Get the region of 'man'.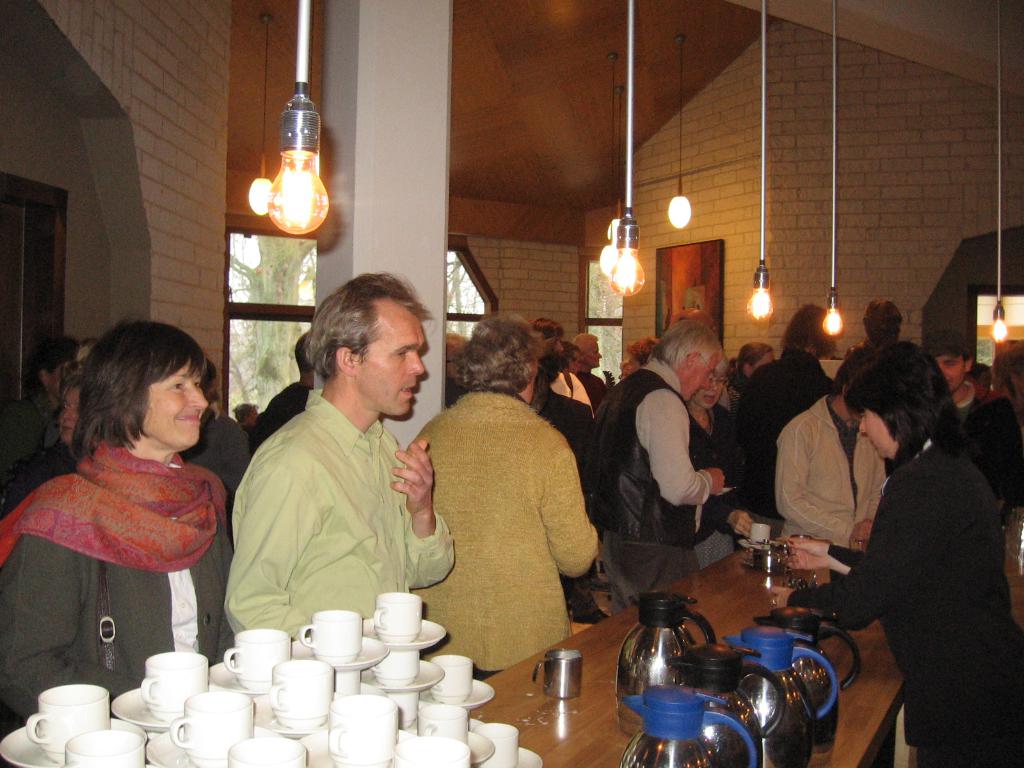
(773,353,888,561).
